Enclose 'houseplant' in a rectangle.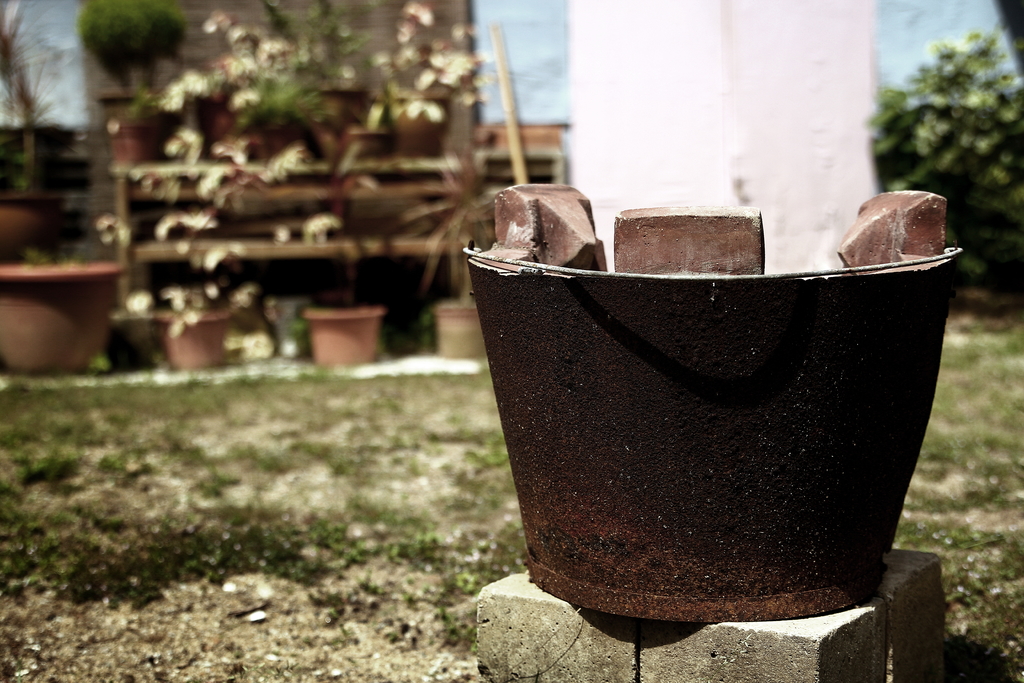
116/275/259/372.
